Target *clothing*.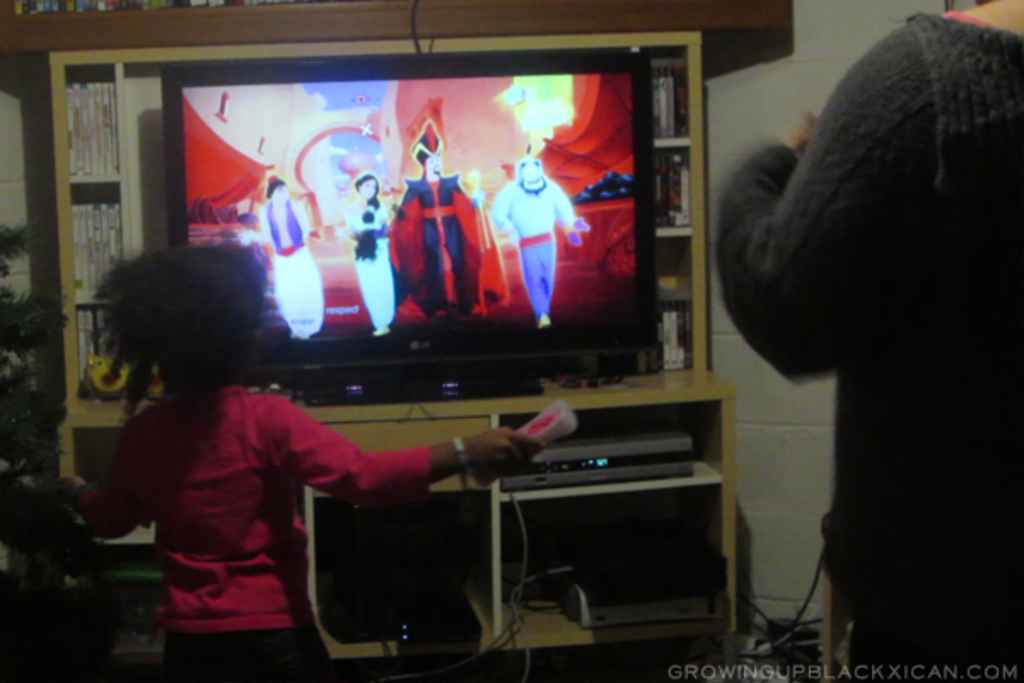
Target region: <box>724,10,1022,673</box>.
